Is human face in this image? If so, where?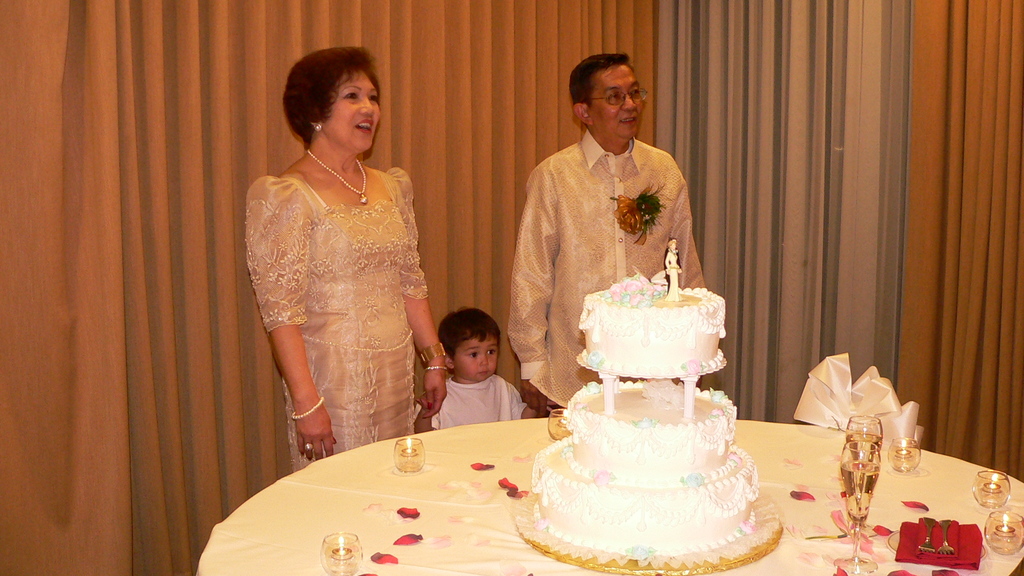
Yes, at (left=456, top=340, right=499, bottom=382).
